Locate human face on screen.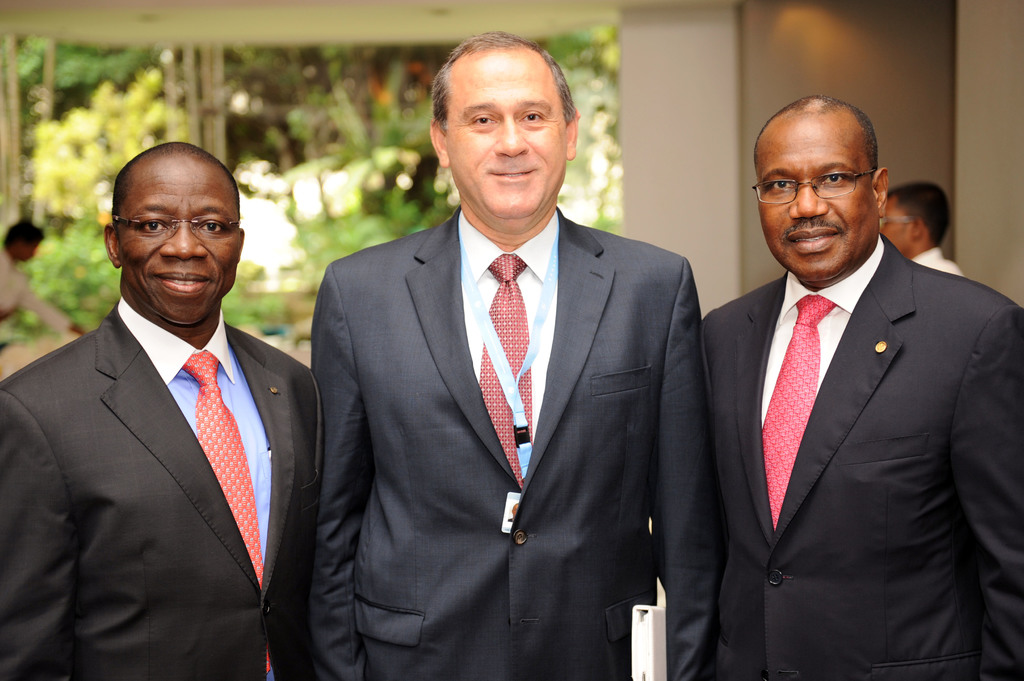
On screen at <box>758,125,876,279</box>.
